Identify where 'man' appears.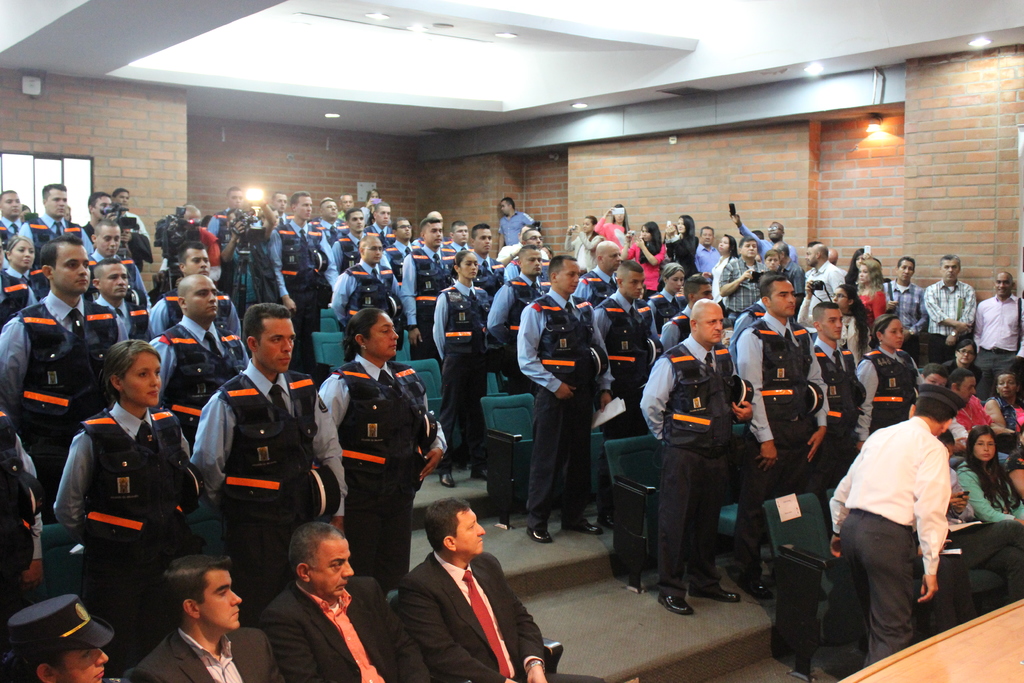
Appears at (left=0, top=239, right=122, bottom=508).
